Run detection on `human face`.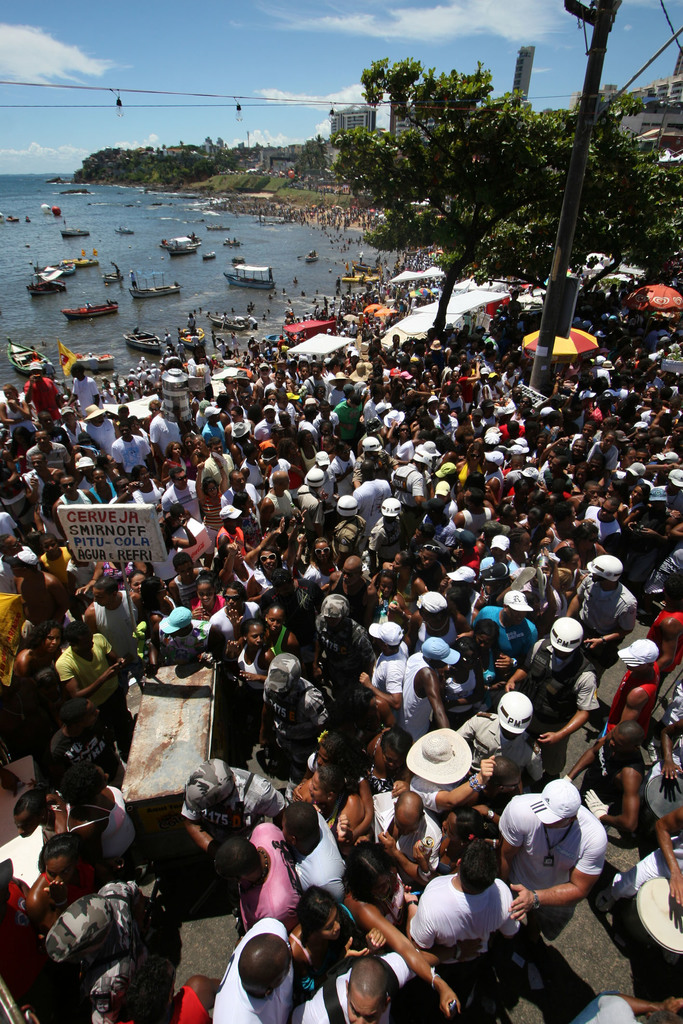
Result: 322,425,331,436.
